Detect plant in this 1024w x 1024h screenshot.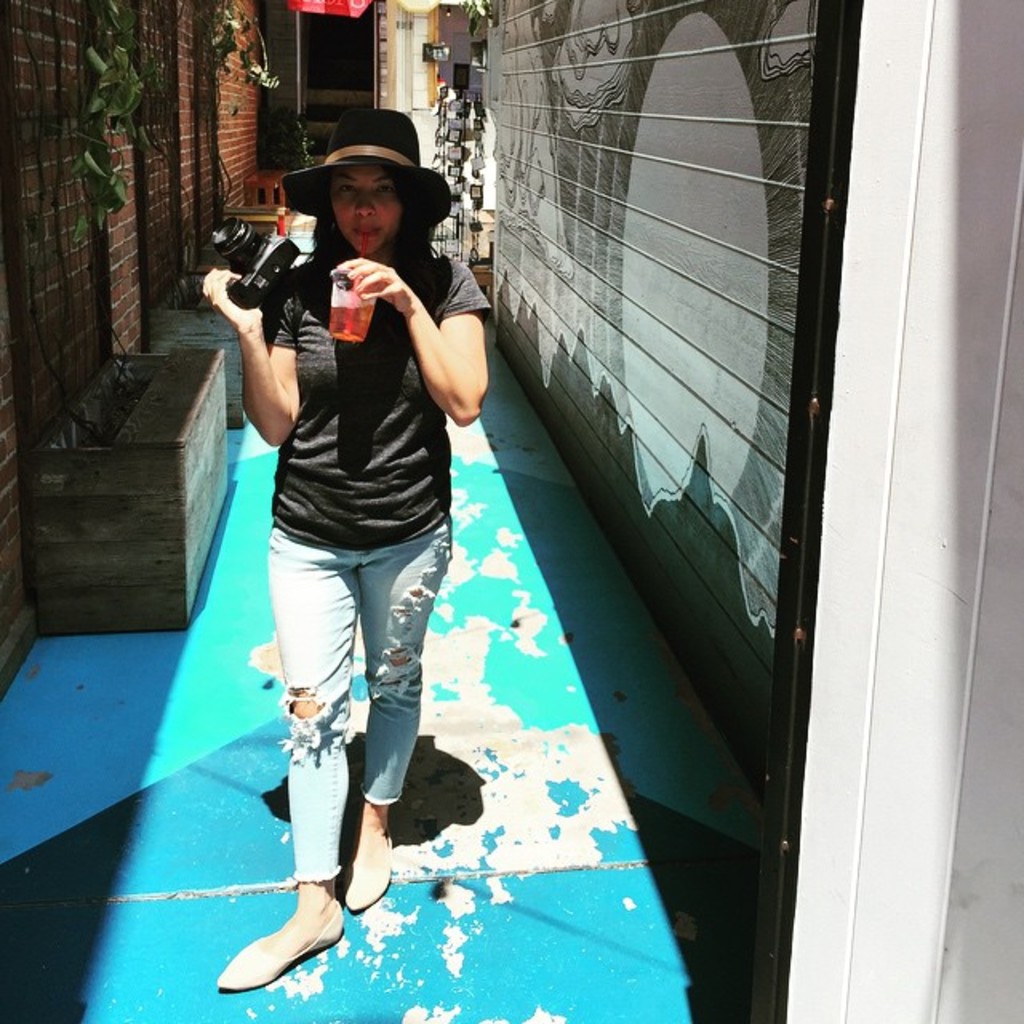
Detection: {"left": 62, "top": 0, "right": 155, "bottom": 243}.
